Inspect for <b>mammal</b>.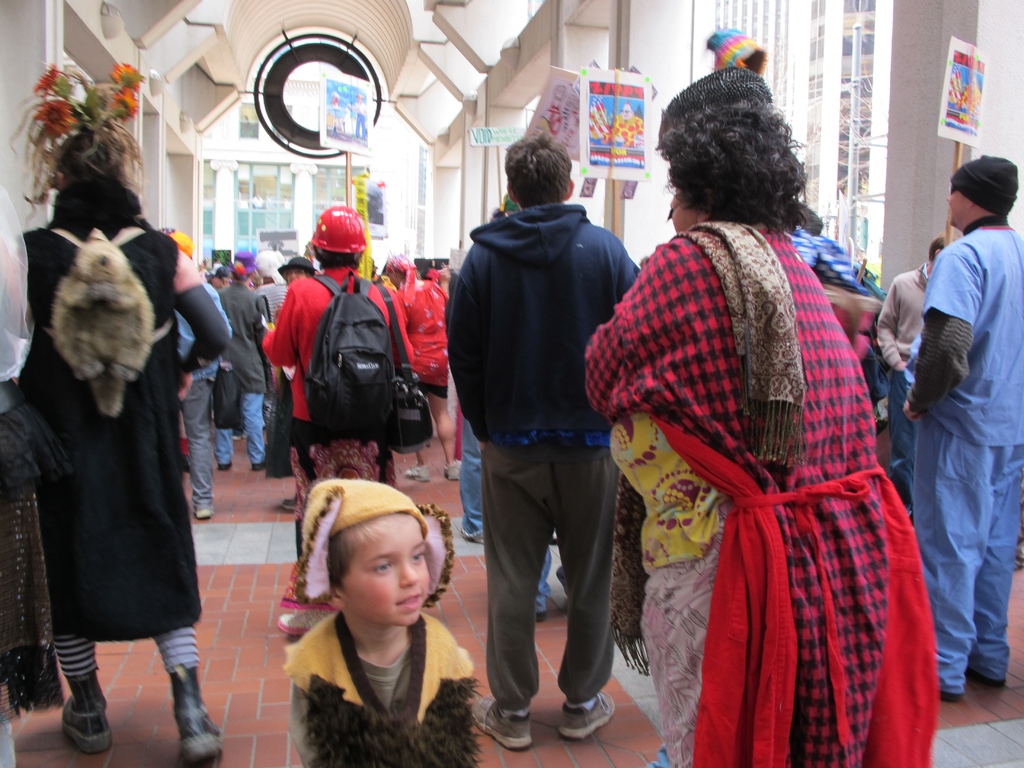
Inspection: [384,248,465,483].
